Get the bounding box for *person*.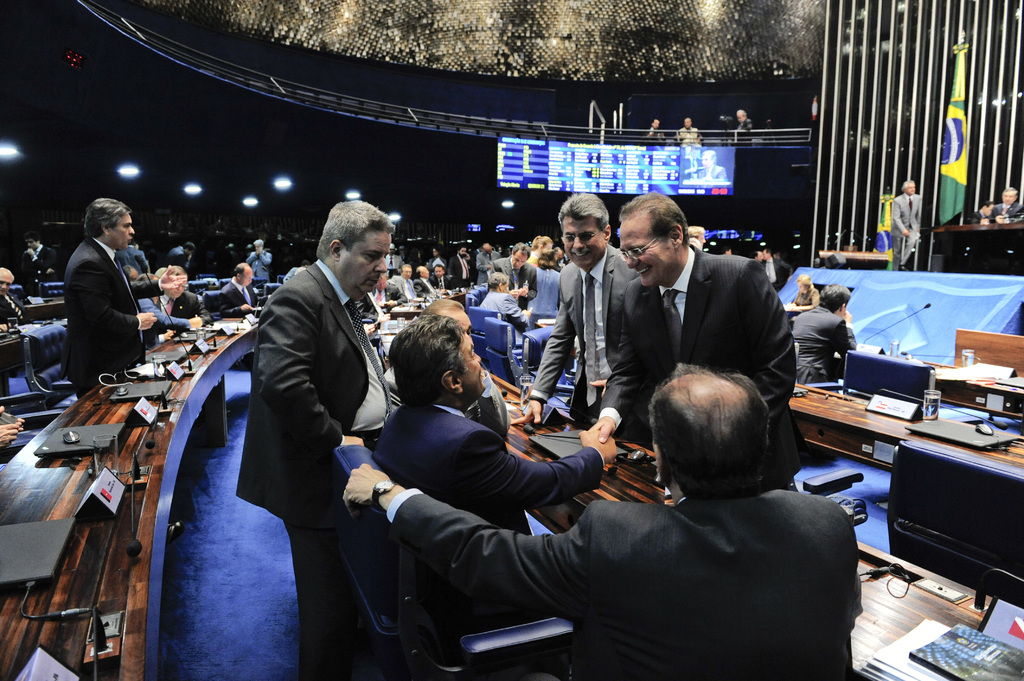
rect(0, 269, 31, 333).
